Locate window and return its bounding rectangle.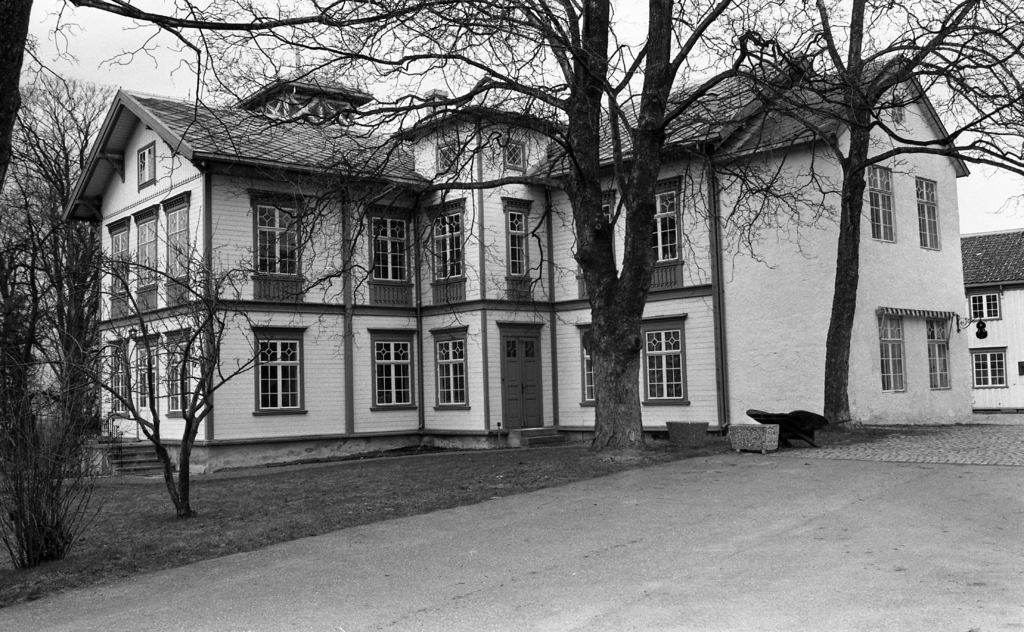
Rect(434, 142, 459, 178).
